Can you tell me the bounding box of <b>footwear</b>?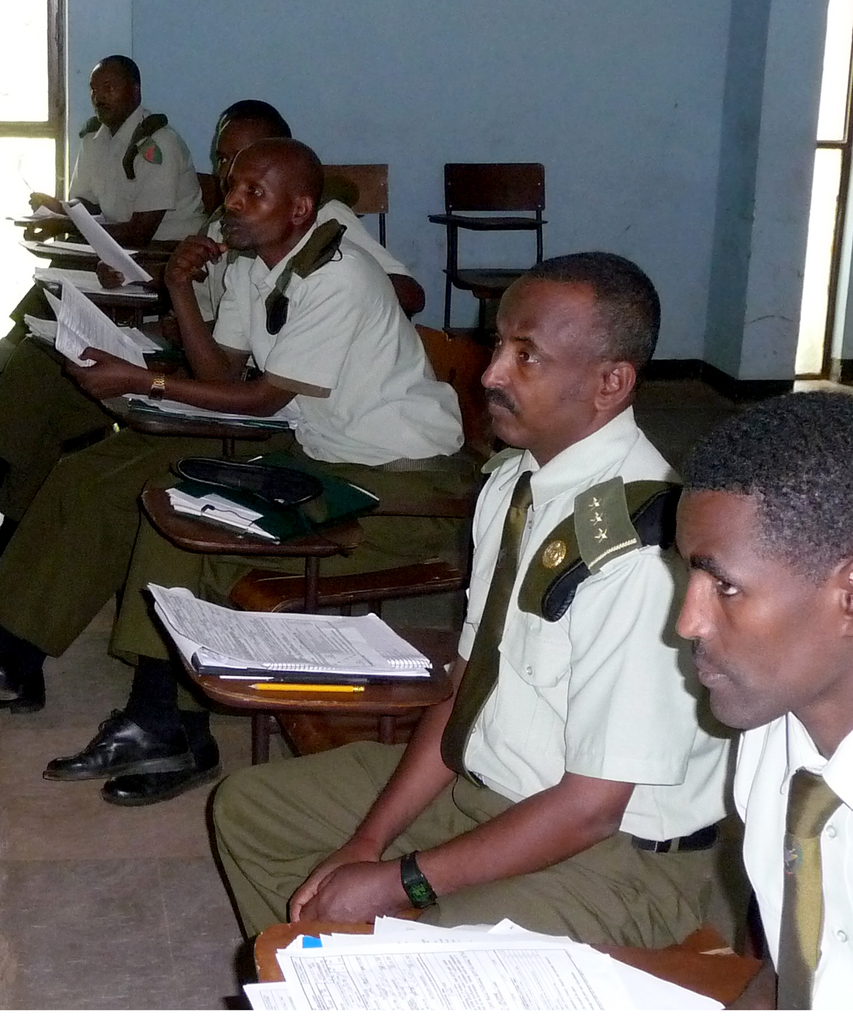
(0, 655, 54, 716).
